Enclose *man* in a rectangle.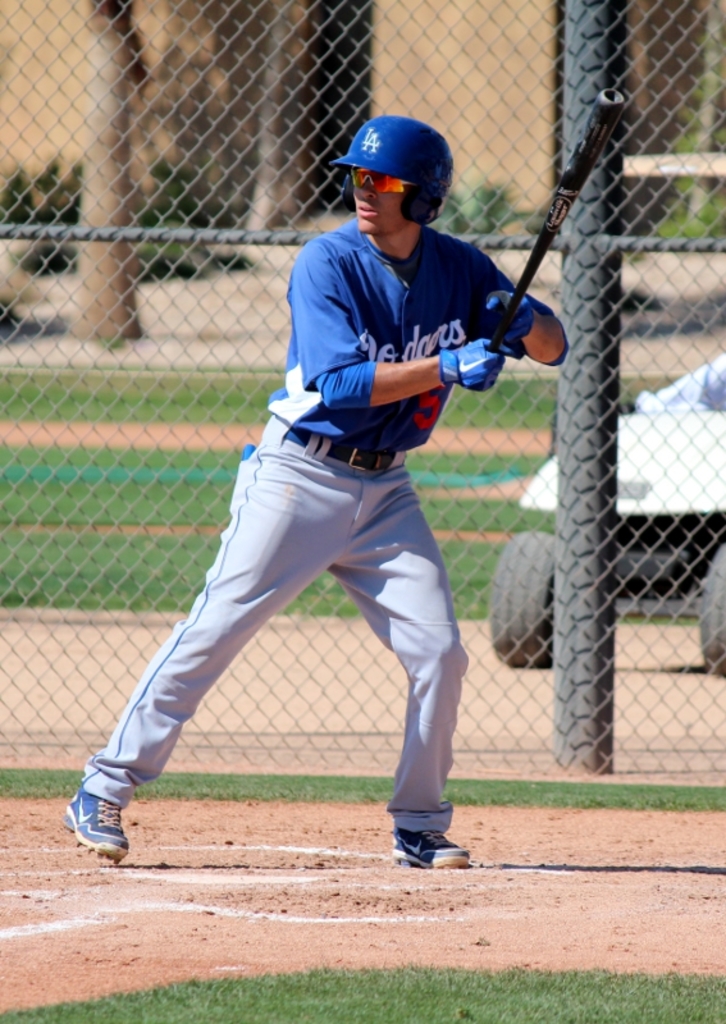
pyautogui.locateOnScreen(67, 115, 534, 881).
